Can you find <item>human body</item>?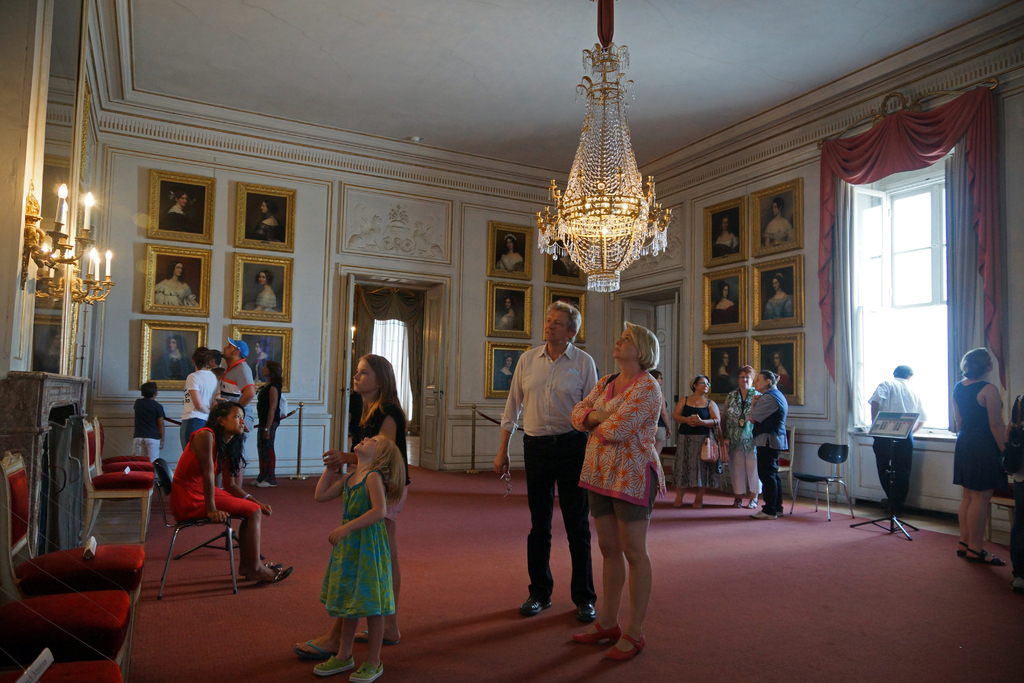
Yes, bounding box: 257/355/291/500.
